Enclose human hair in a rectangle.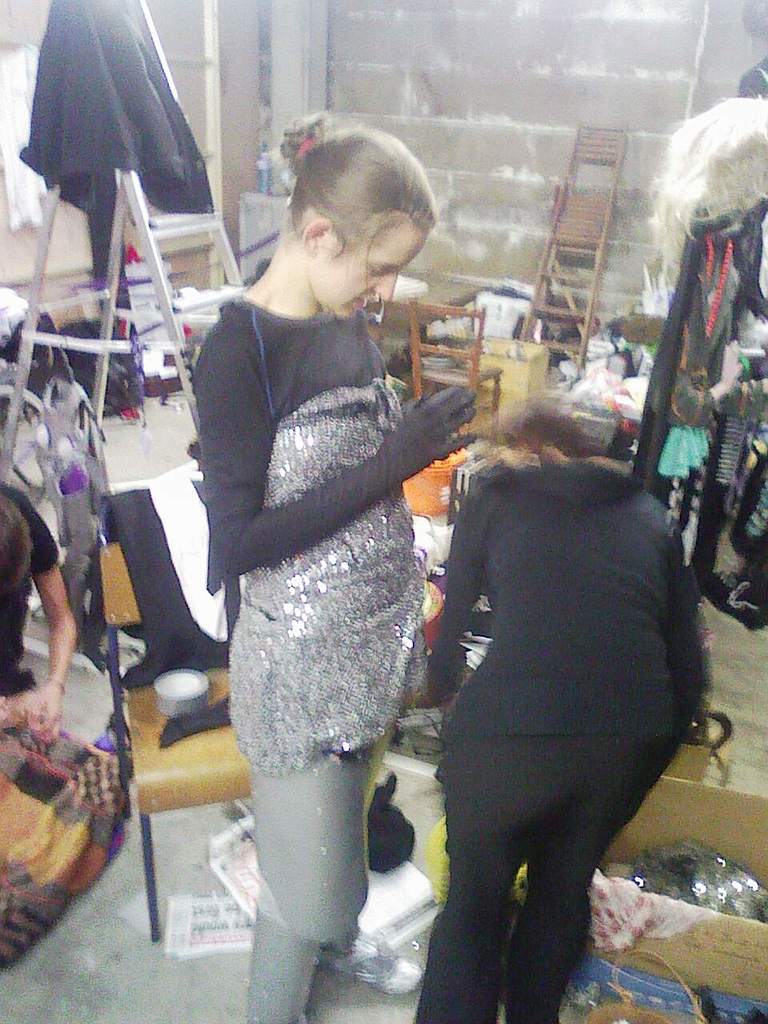
detection(242, 115, 430, 282).
